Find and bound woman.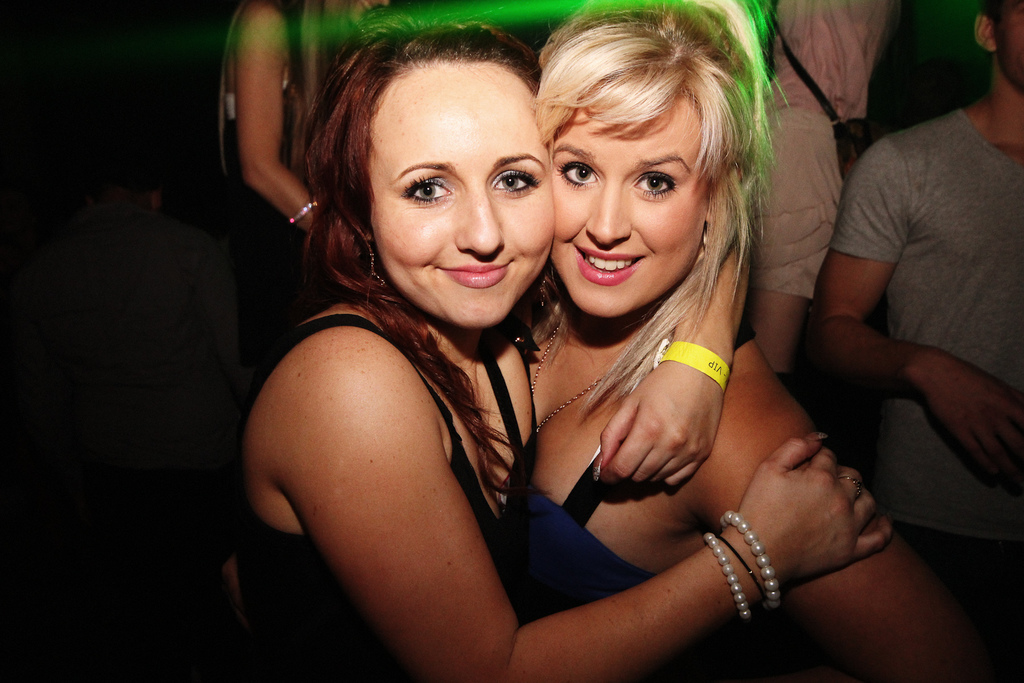
Bound: 224/0/384/315.
